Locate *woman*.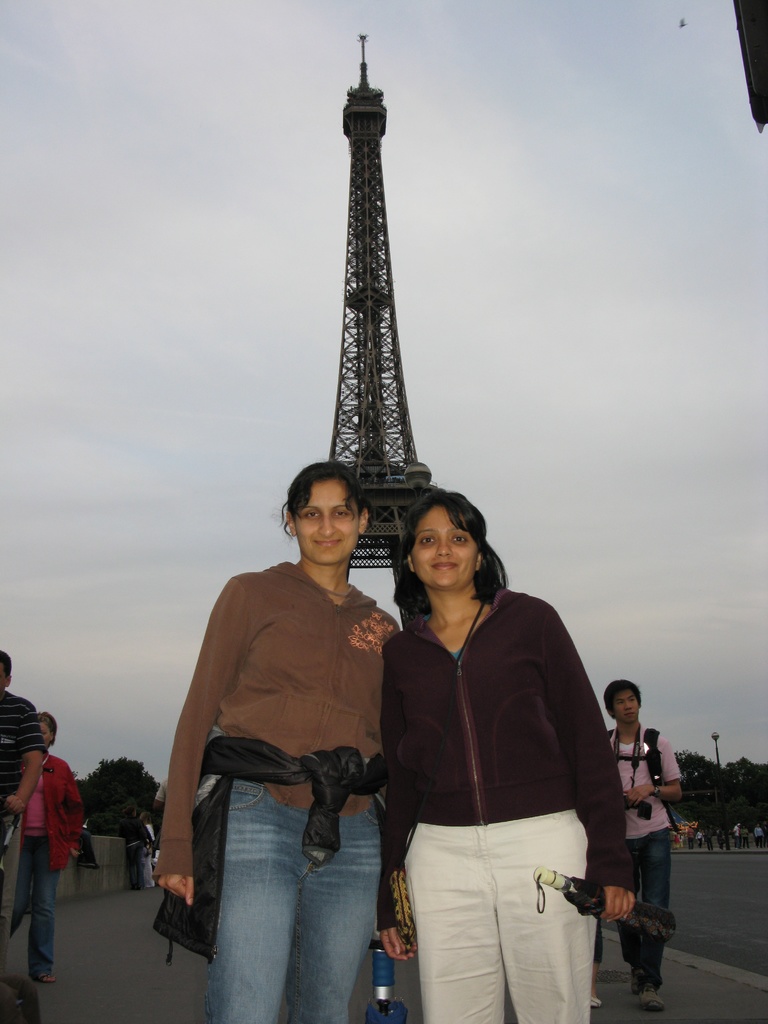
Bounding box: [12, 707, 91, 987].
